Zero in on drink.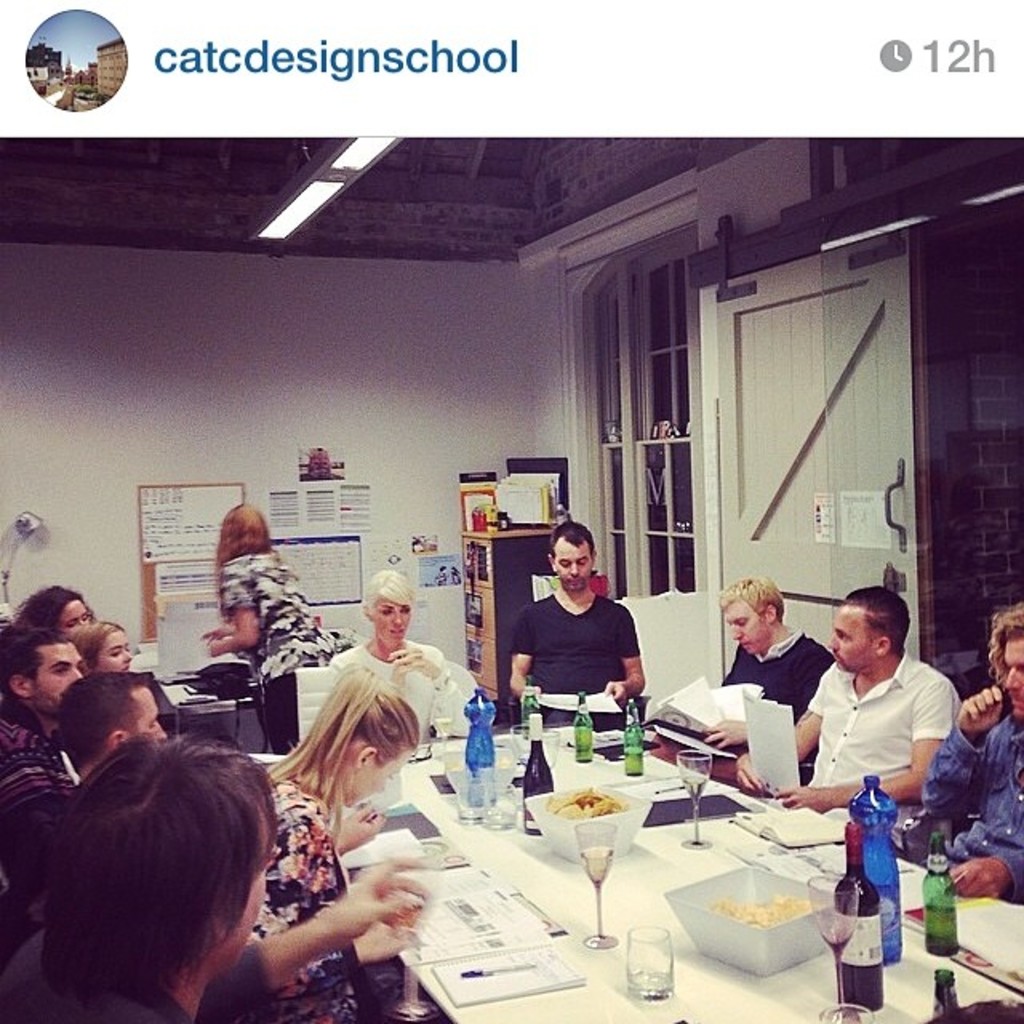
Zeroed in: <box>685,779,709,797</box>.
